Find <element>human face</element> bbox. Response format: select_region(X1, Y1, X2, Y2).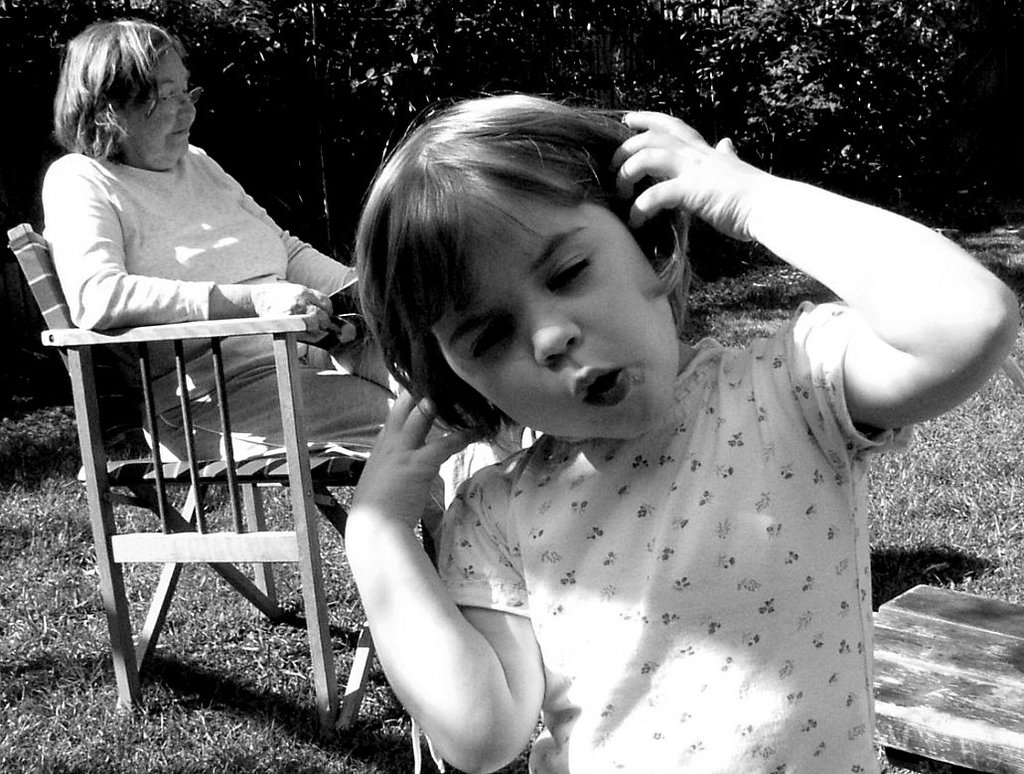
select_region(431, 171, 680, 445).
